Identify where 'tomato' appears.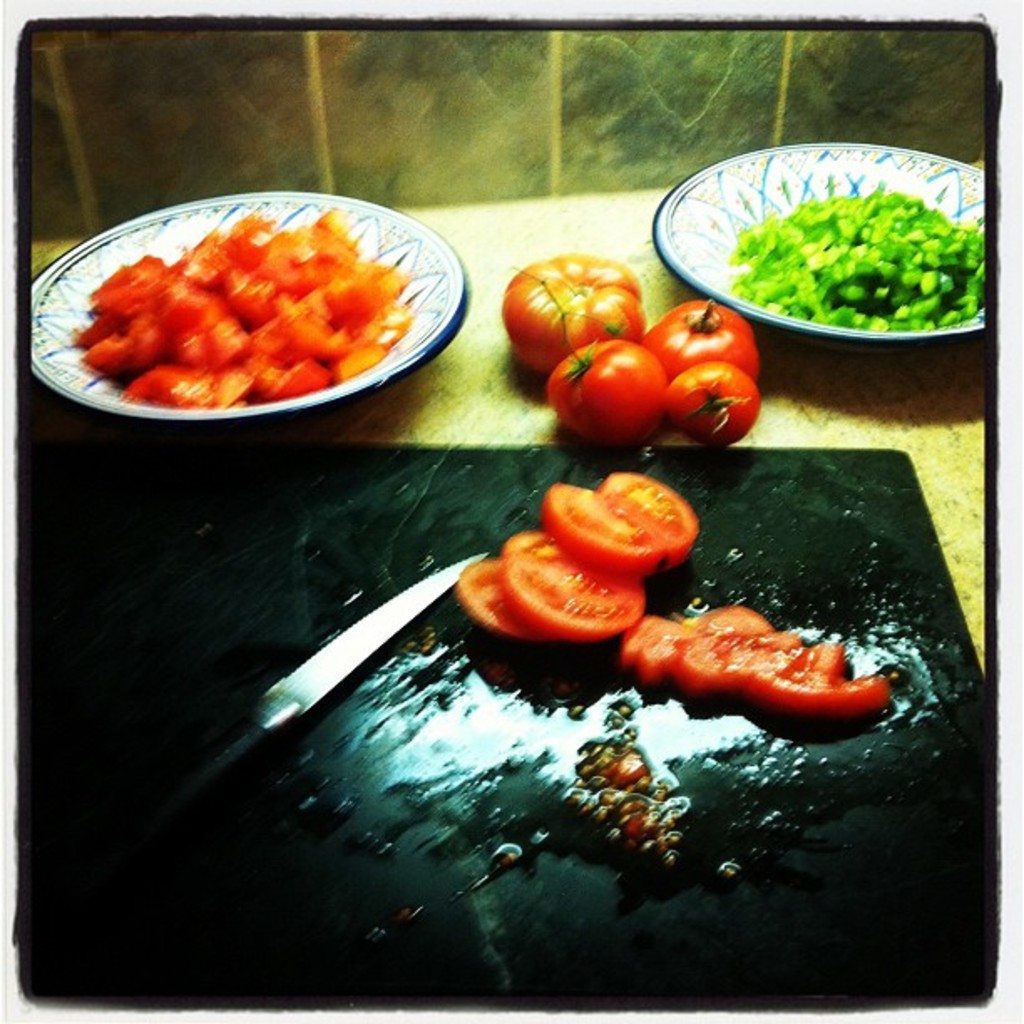
Appears at locate(455, 549, 542, 634).
